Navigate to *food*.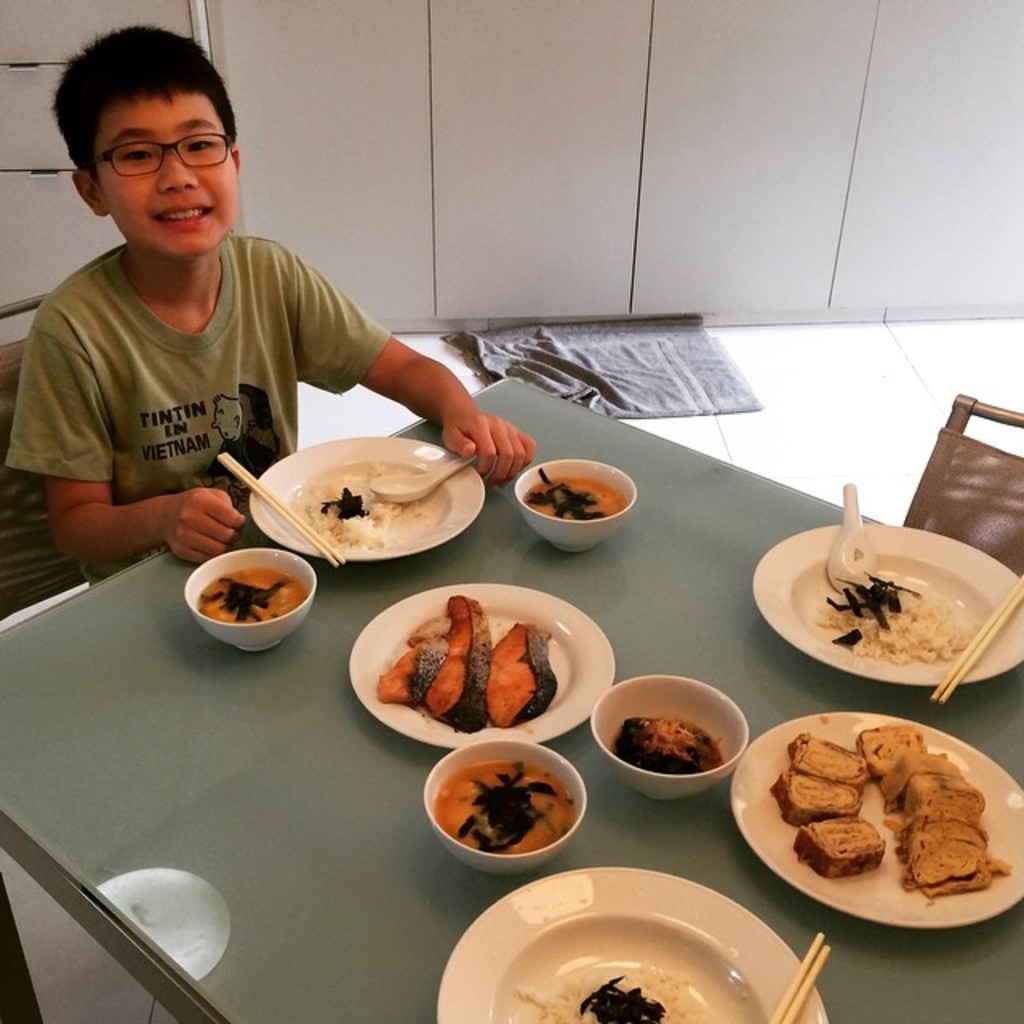
Navigation target: <region>194, 566, 315, 619</region>.
